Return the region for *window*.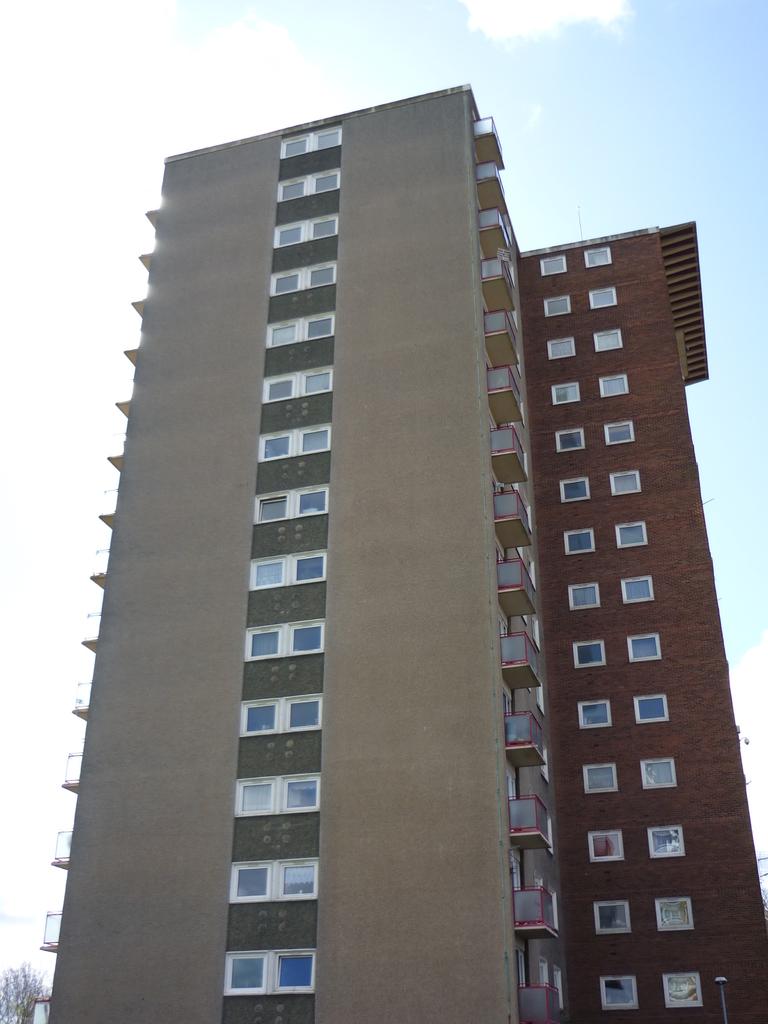
Rect(548, 378, 587, 405).
